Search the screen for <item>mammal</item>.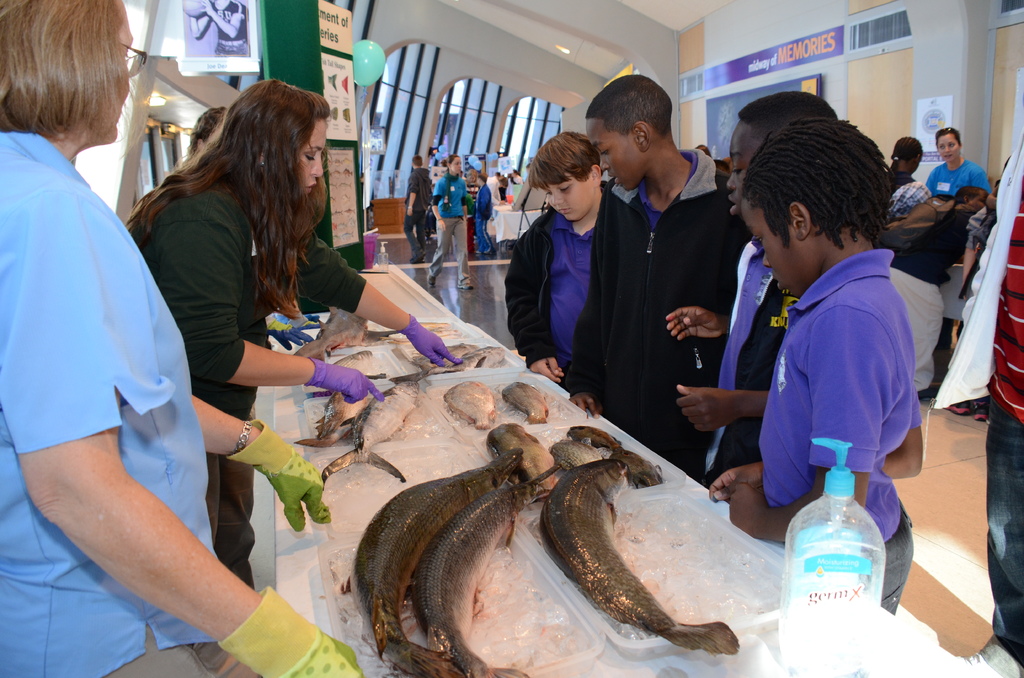
Found at <box>501,129,624,382</box>.
